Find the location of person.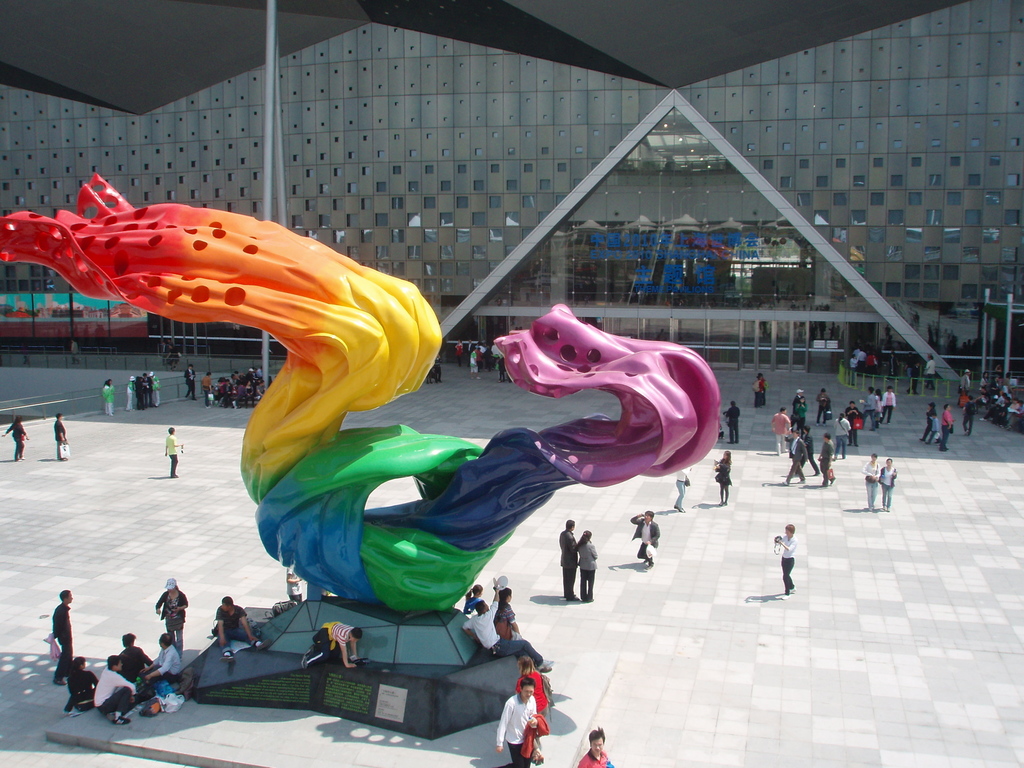
Location: 577:727:615:767.
